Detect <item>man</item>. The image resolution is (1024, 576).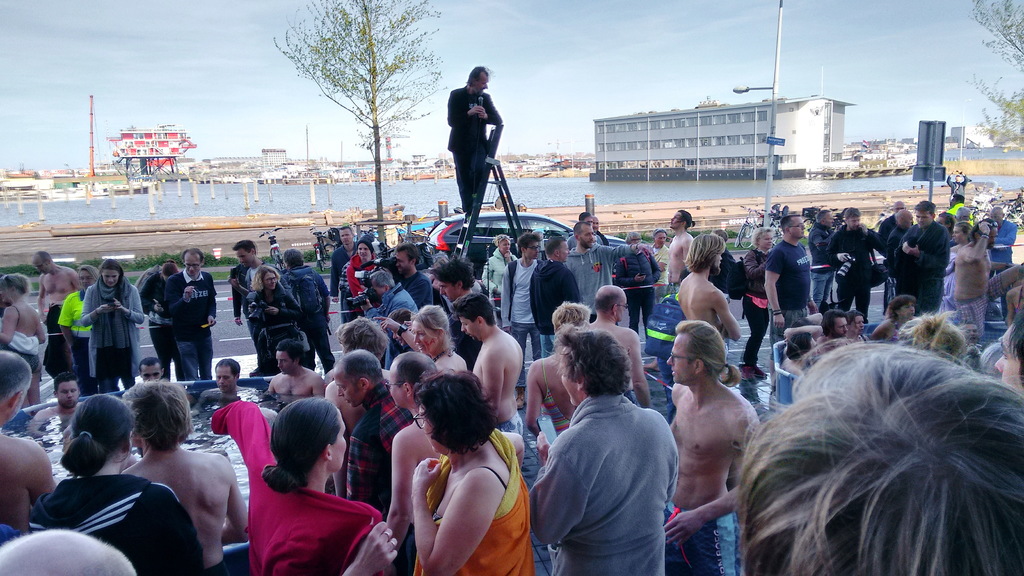
left=662, top=321, right=763, bottom=575.
